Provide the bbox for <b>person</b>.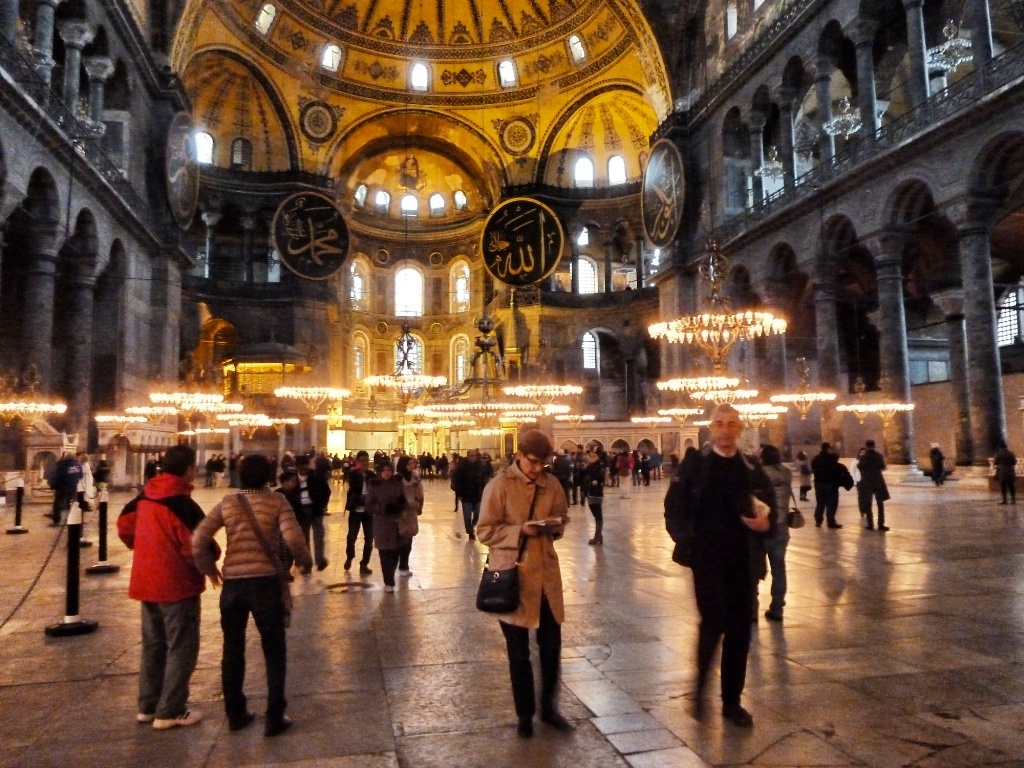
{"x1": 343, "y1": 451, "x2": 359, "y2": 575}.
